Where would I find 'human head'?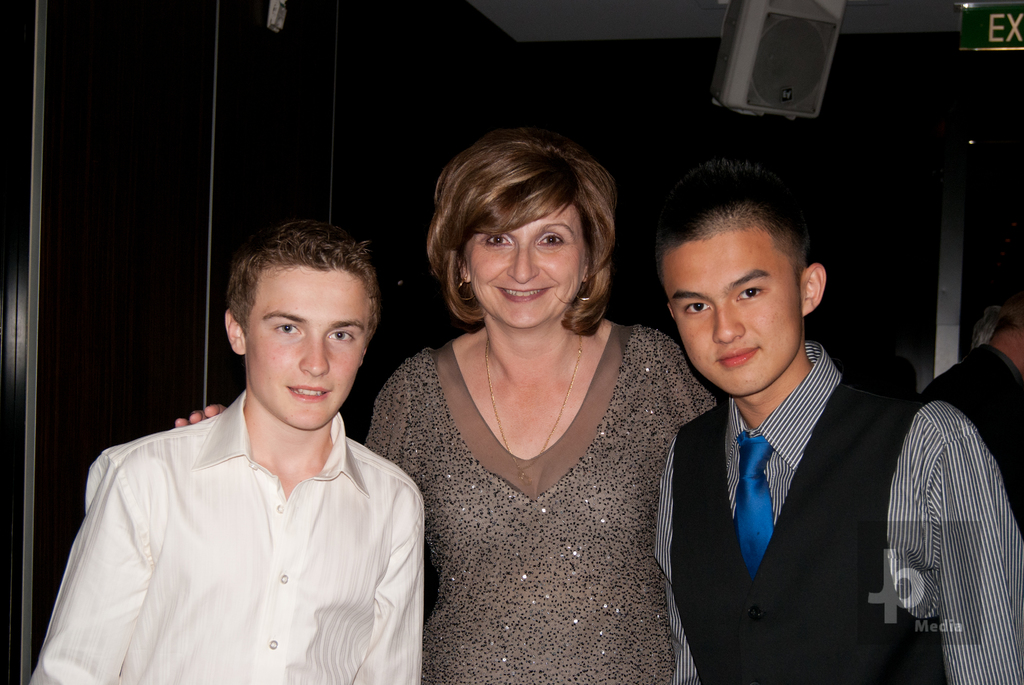
At rect(646, 159, 831, 397).
